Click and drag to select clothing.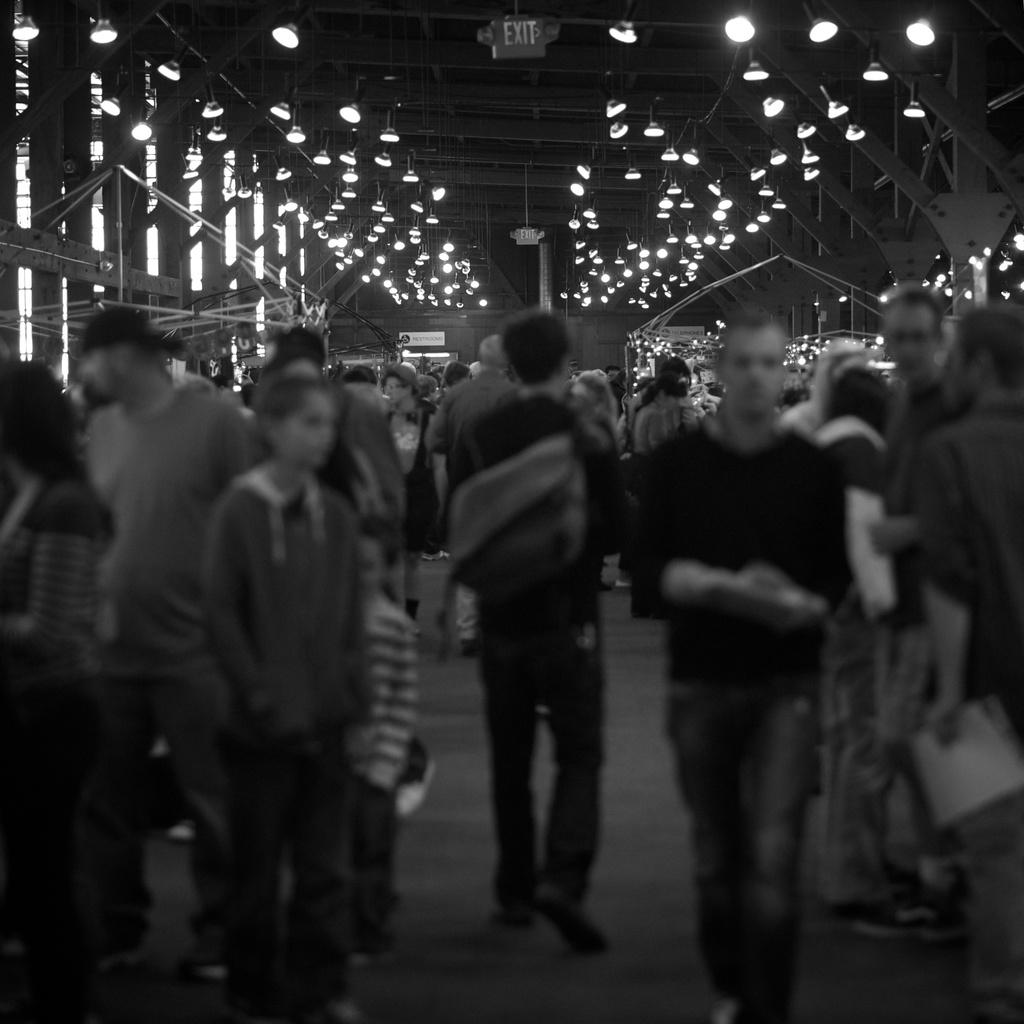
Selection: Rect(335, 593, 424, 946).
